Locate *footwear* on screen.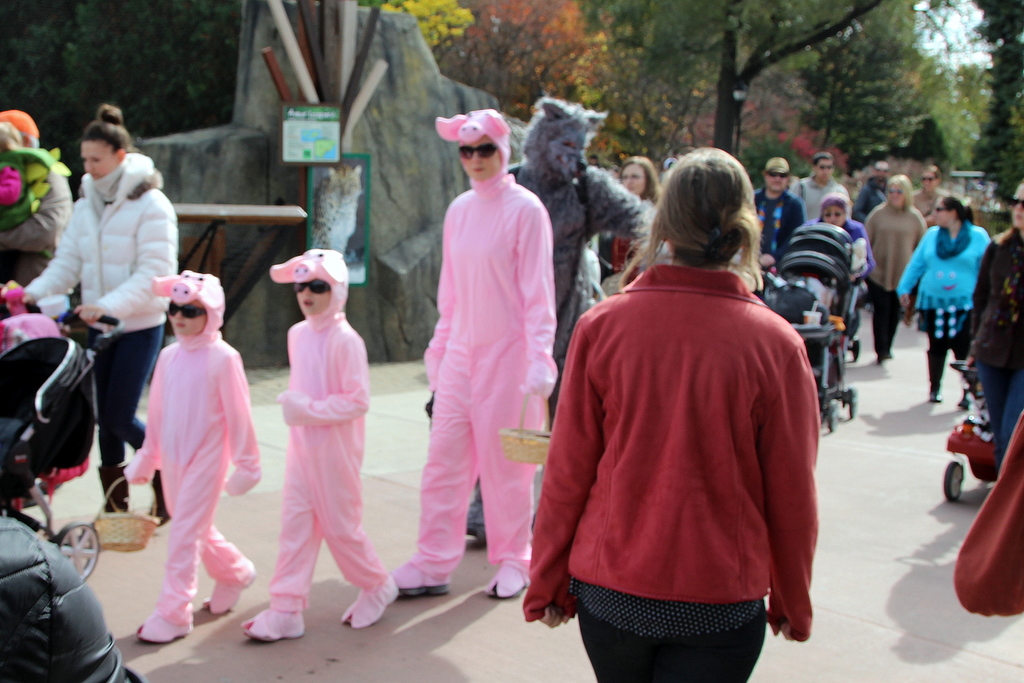
On screen at 234 591 305 652.
